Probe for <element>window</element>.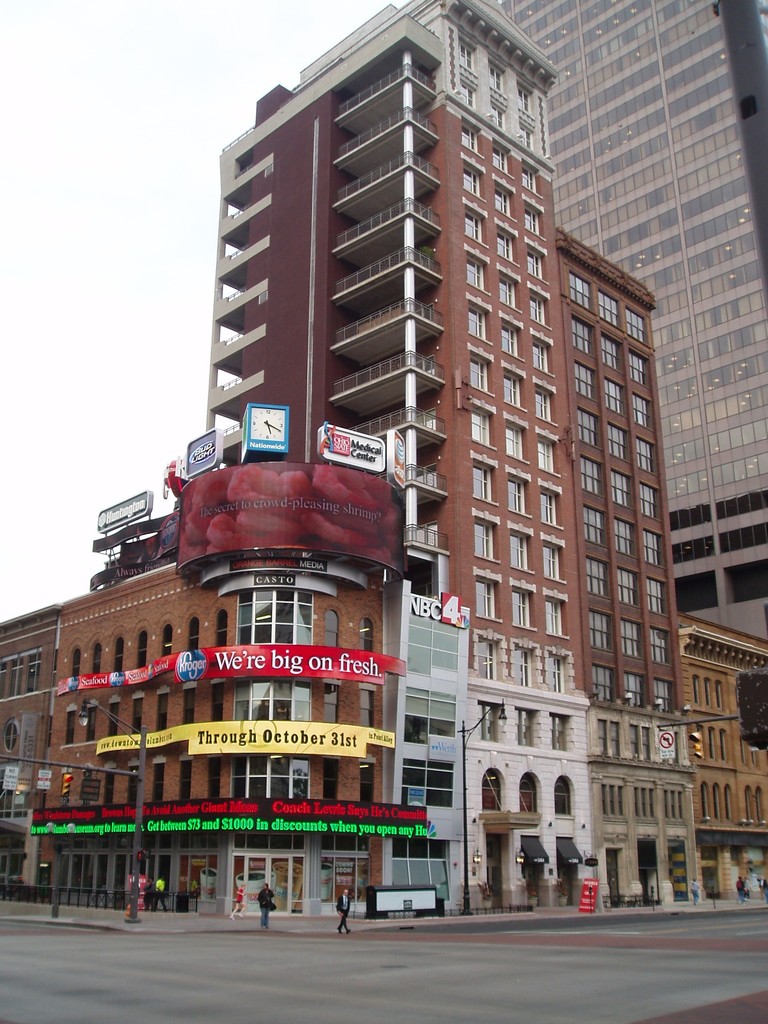
Probe result: [600,333,621,372].
